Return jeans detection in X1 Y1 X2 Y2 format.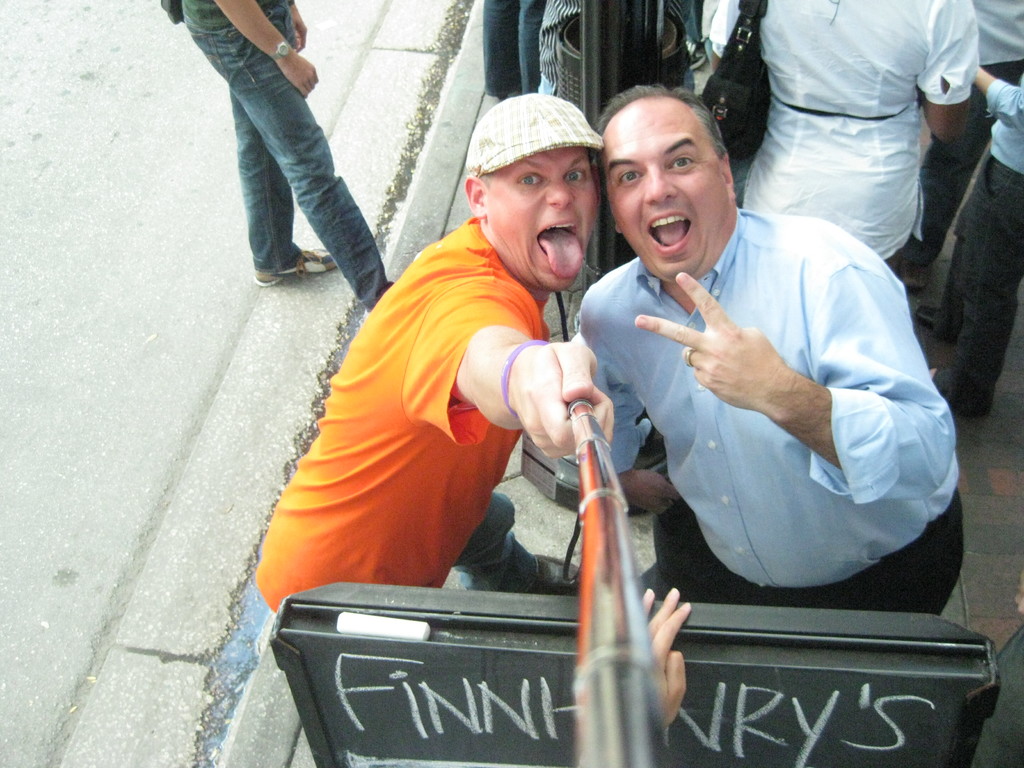
927 150 1020 420.
